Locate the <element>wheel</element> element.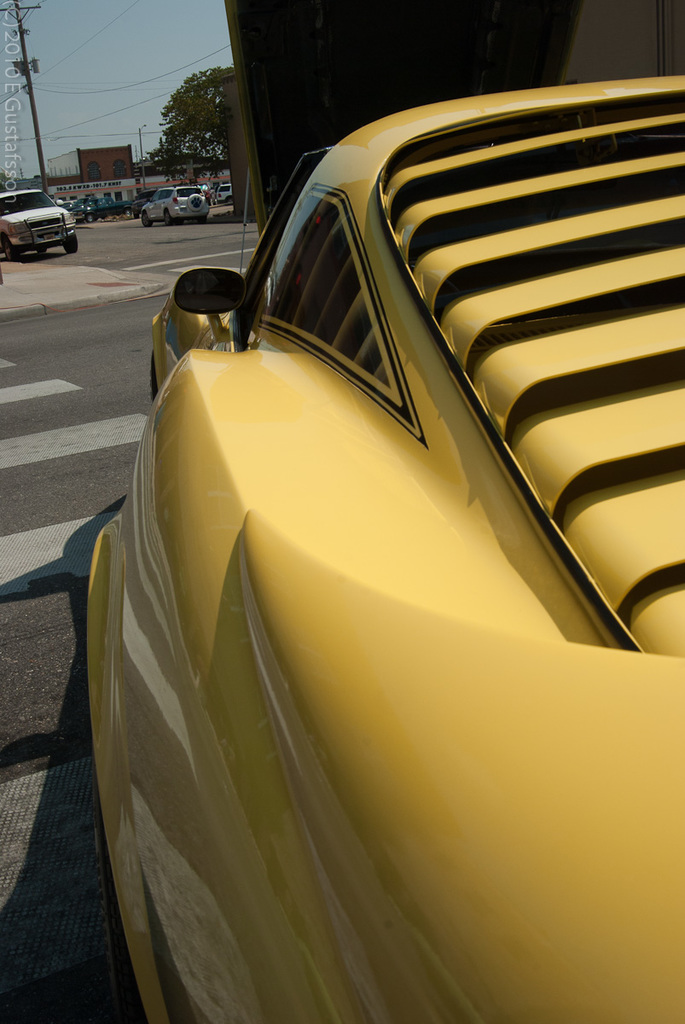
Element bbox: 162,208,169,224.
